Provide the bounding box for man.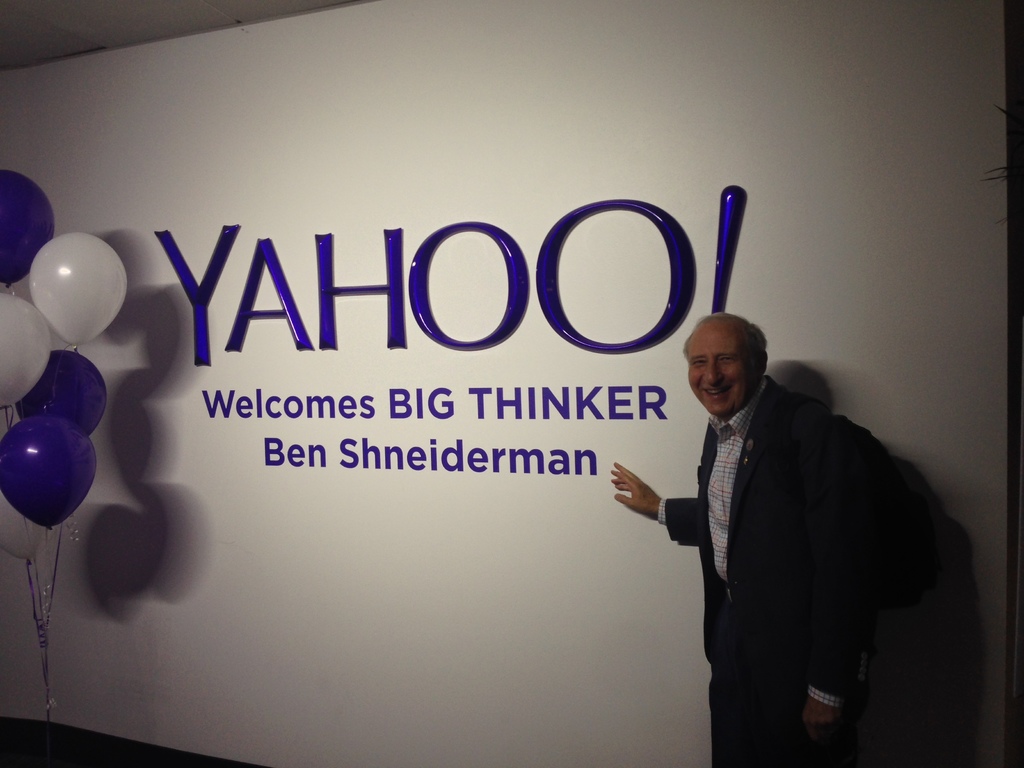
<region>594, 296, 854, 745</region>.
